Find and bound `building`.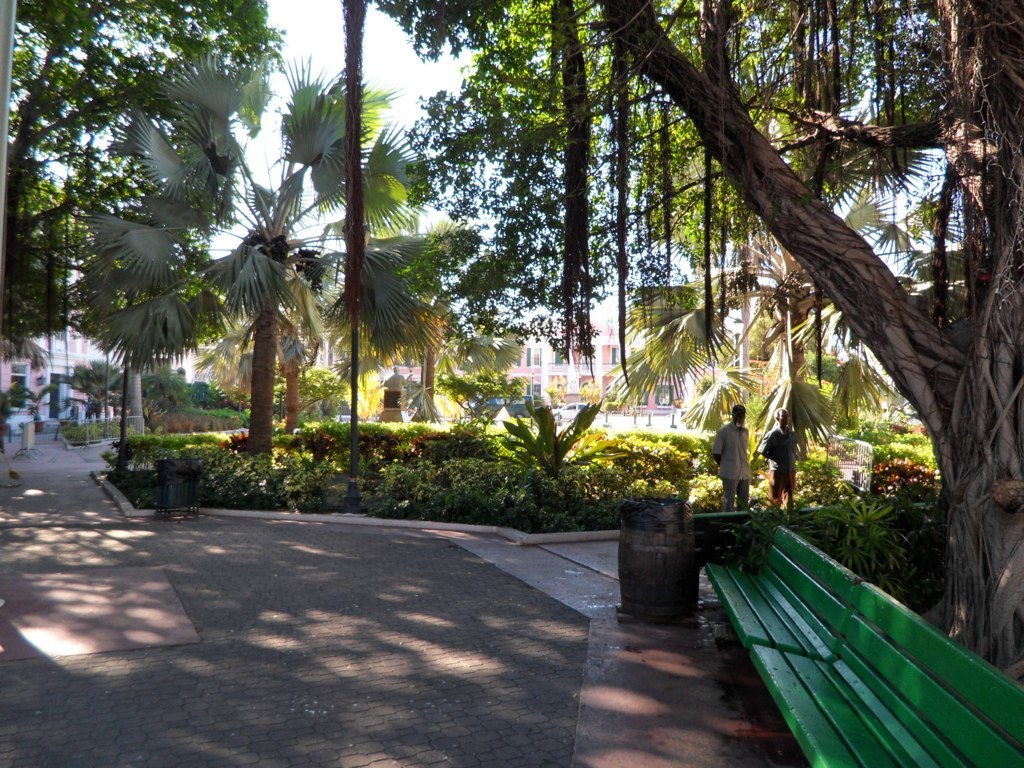
Bound: [x1=318, y1=288, x2=724, y2=413].
